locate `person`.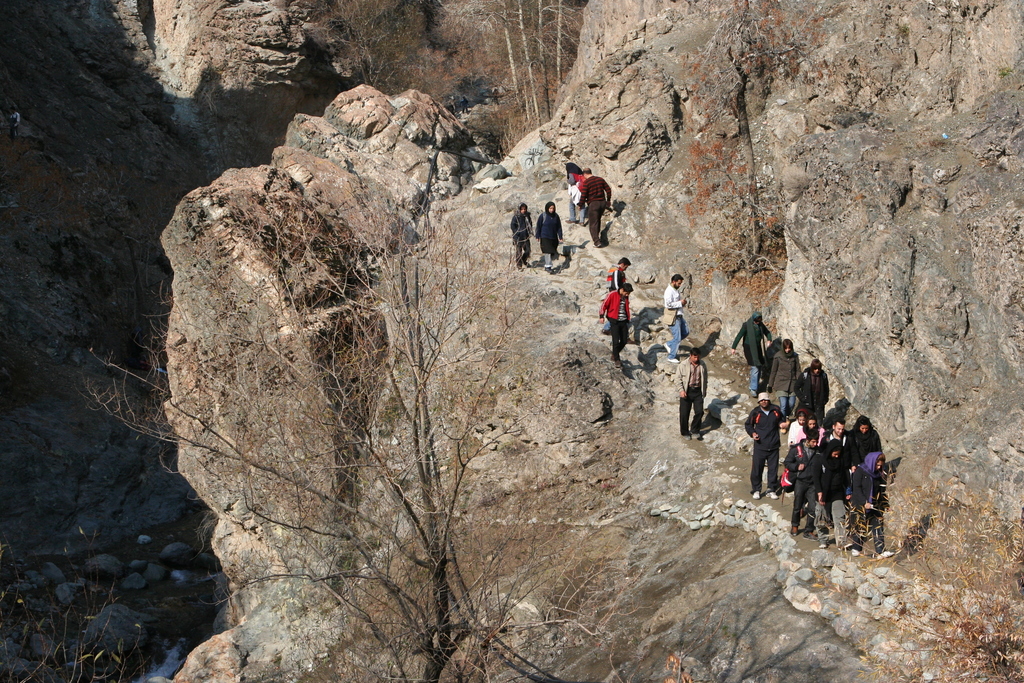
Bounding box: x1=729, y1=313, x2=771, y2=382.
